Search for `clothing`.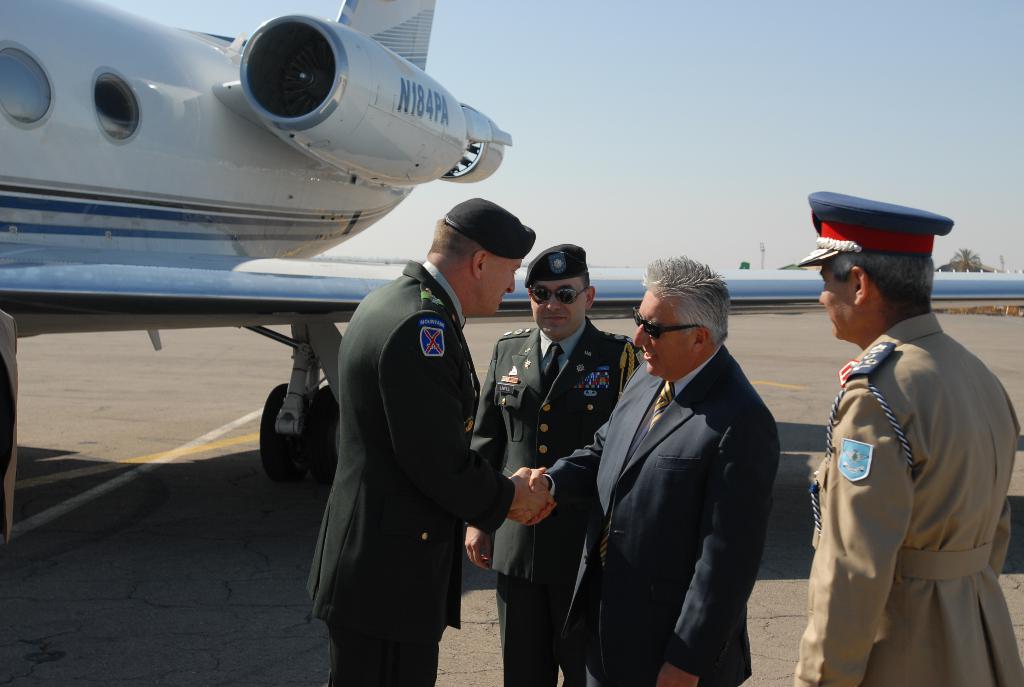
Found at (x1=545, y1=343, x2=781, y2=686).
